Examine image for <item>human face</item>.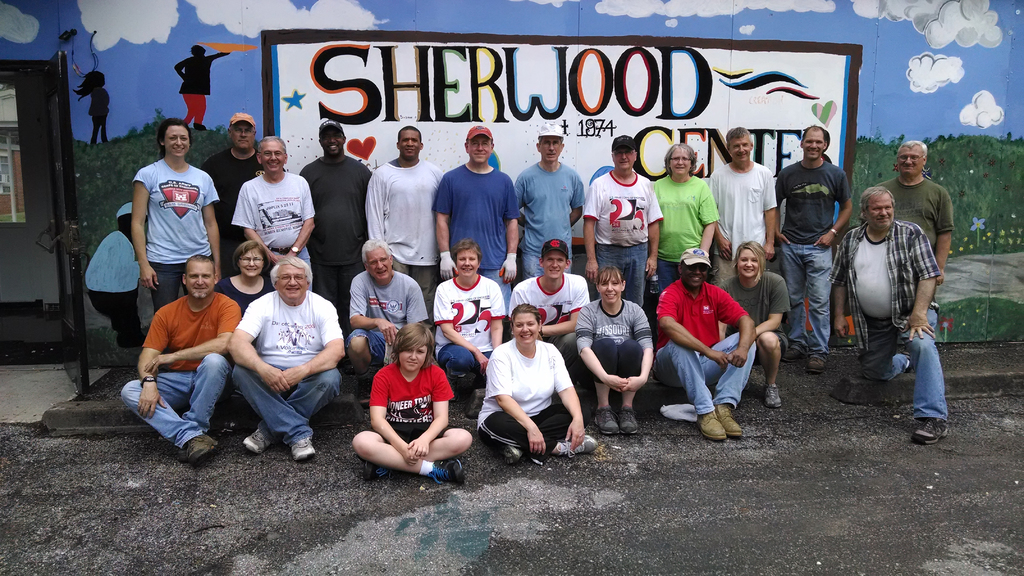
Examination result: rect(515, 310, 537, 346).
